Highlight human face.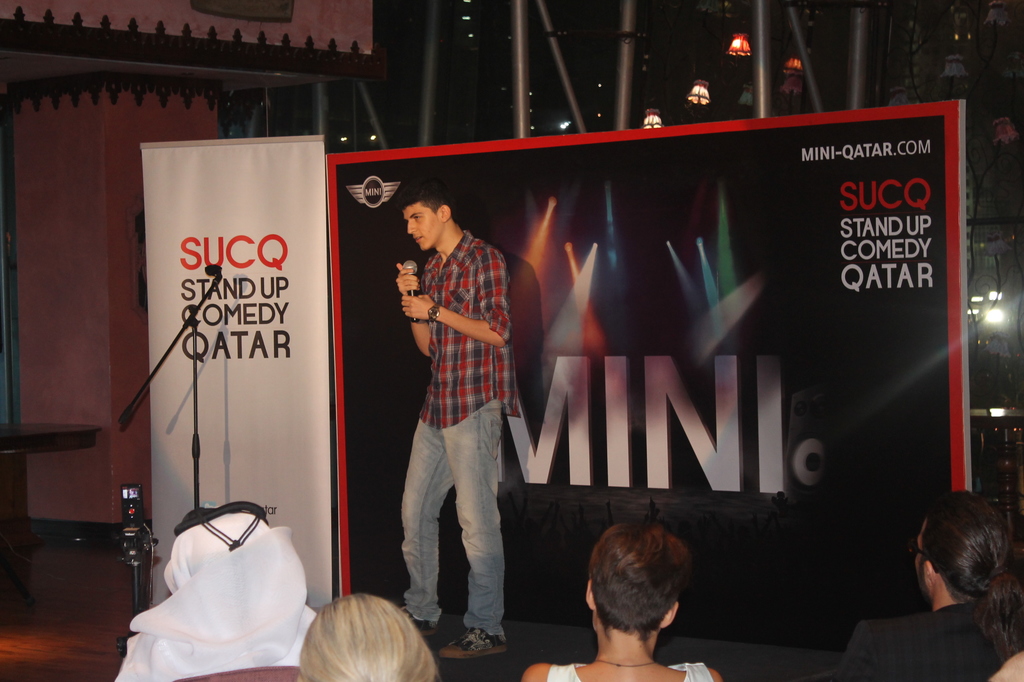
Highlighted region: (left=911, top=528, right=928, bottom=596).
